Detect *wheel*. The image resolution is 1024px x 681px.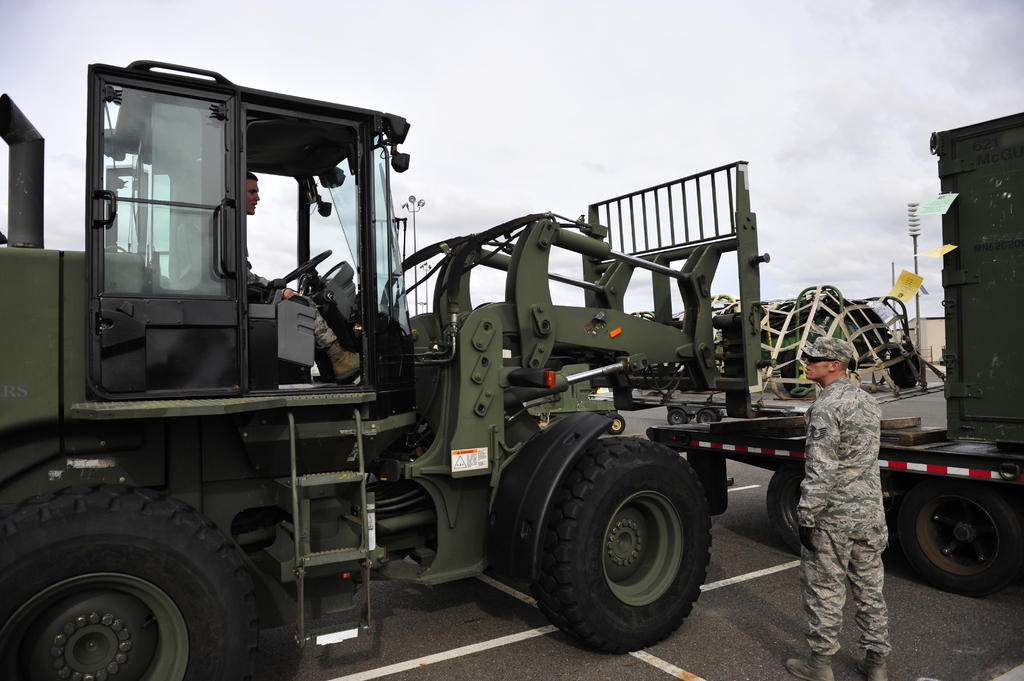
l=691, t=409, r=719, b=423.
